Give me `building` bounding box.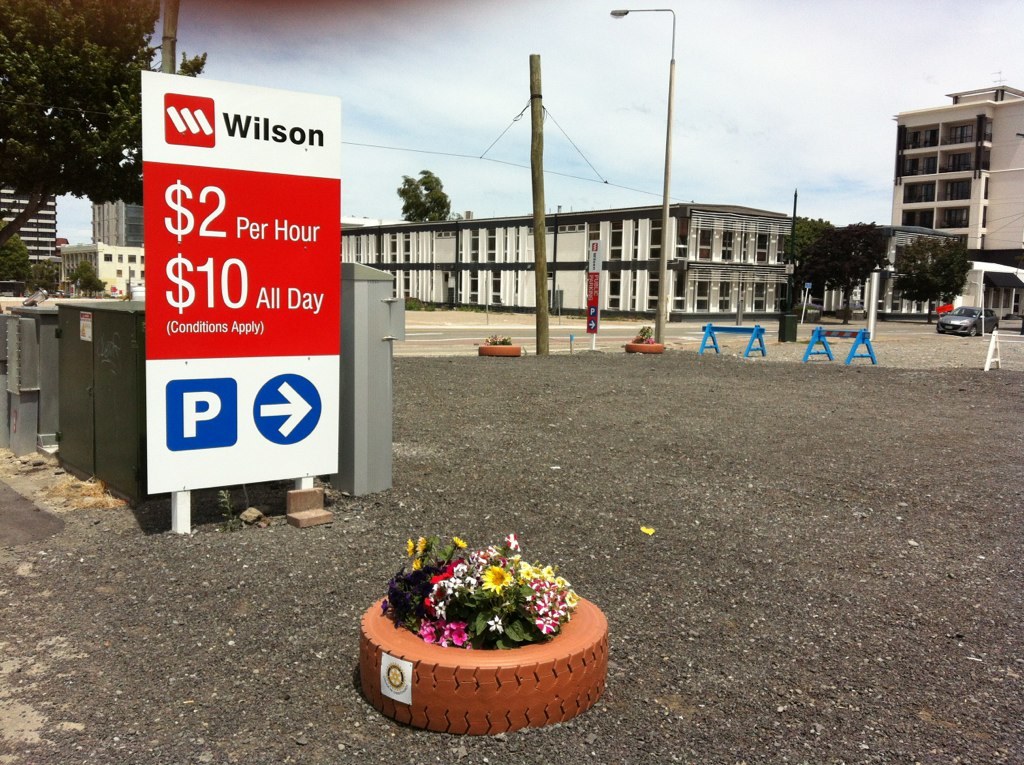
Rect(879, 83, 1023, 328).
